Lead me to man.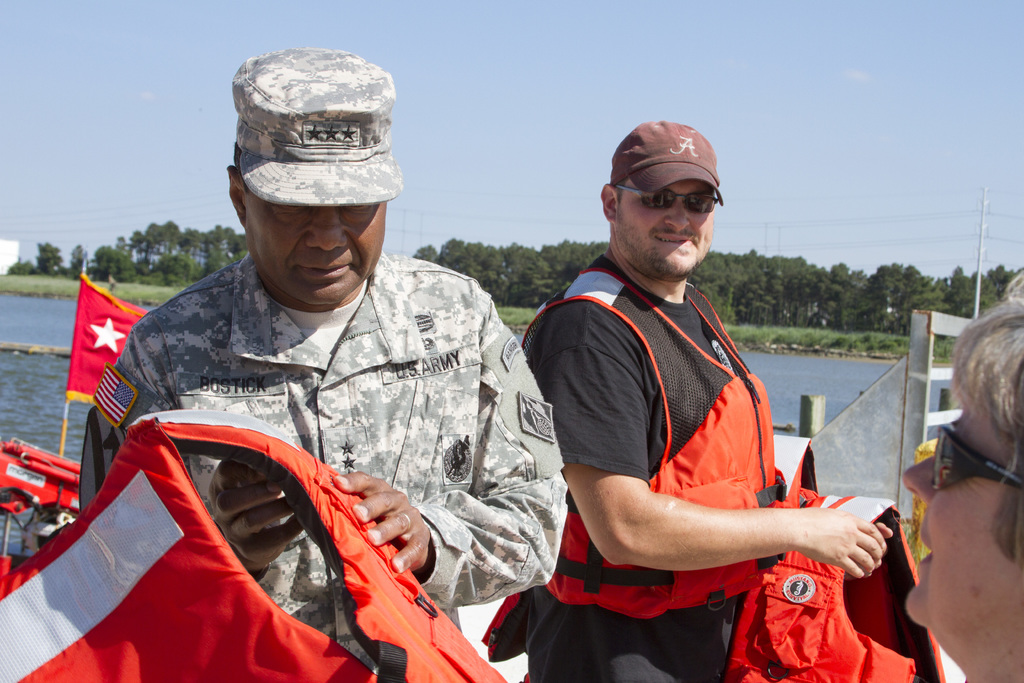
Lead to box=[77, 47, 568, 682].
